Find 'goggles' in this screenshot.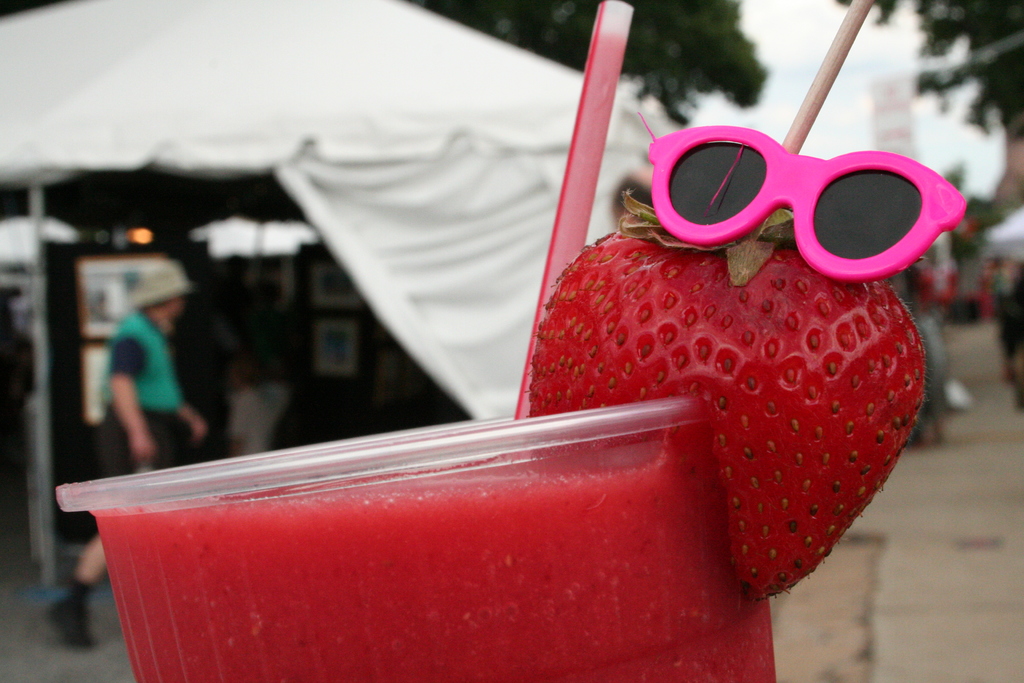
The bounding box for 'goggles' is x1=650 y1=130 x2=956 y2=277.
